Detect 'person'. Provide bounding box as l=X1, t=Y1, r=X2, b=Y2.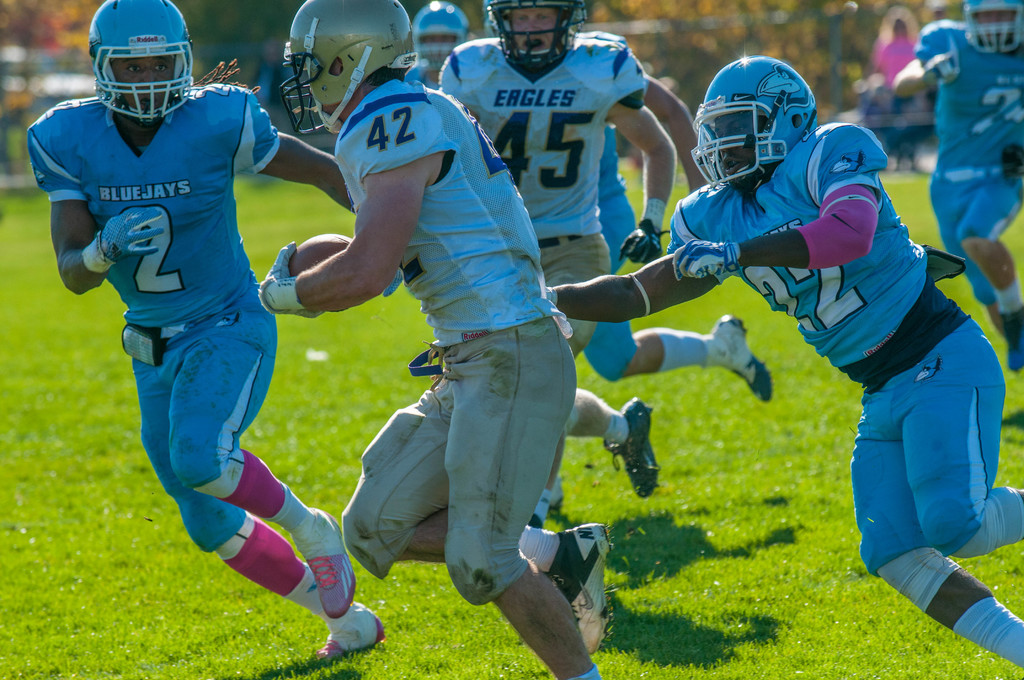
l=60, t=0, r=339, b=665.
